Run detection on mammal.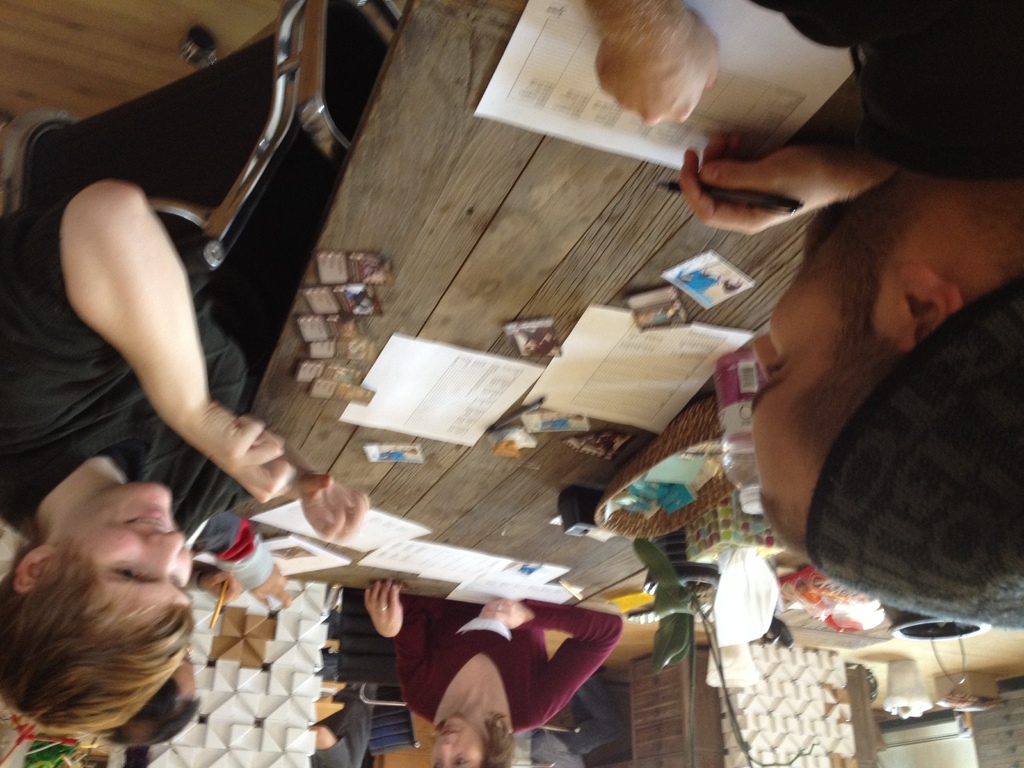
Result: x1=353 y1=570 x2=623 y2=751.
